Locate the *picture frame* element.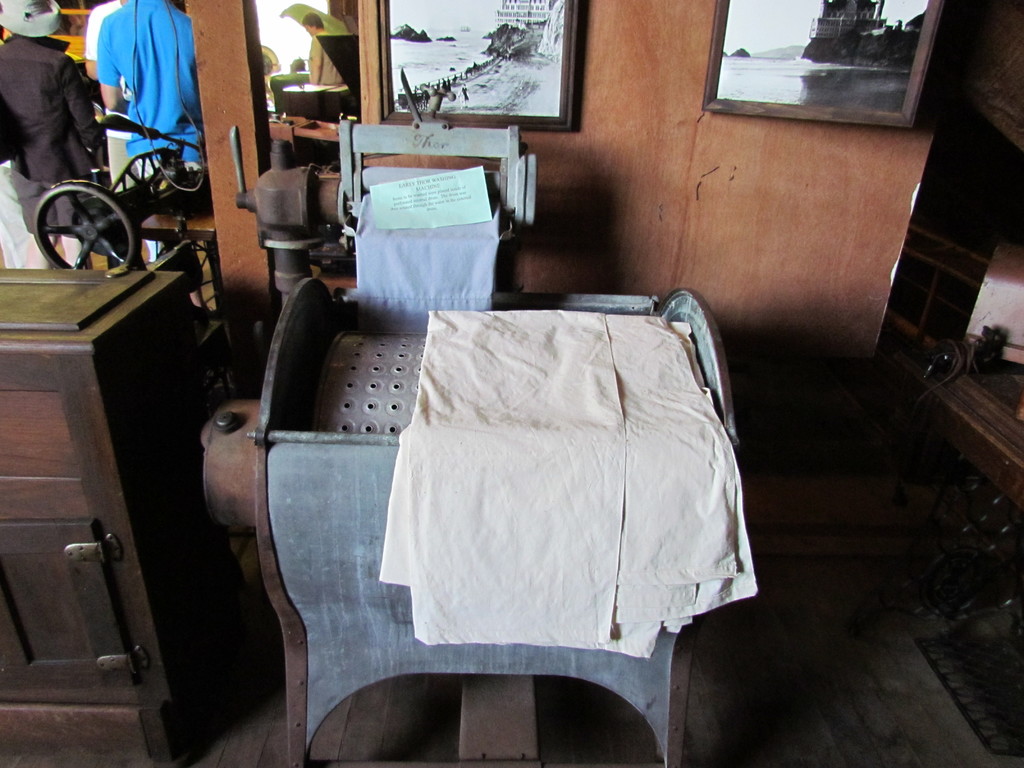
Element bbox: bbox=[376, 0, 584, 131].
